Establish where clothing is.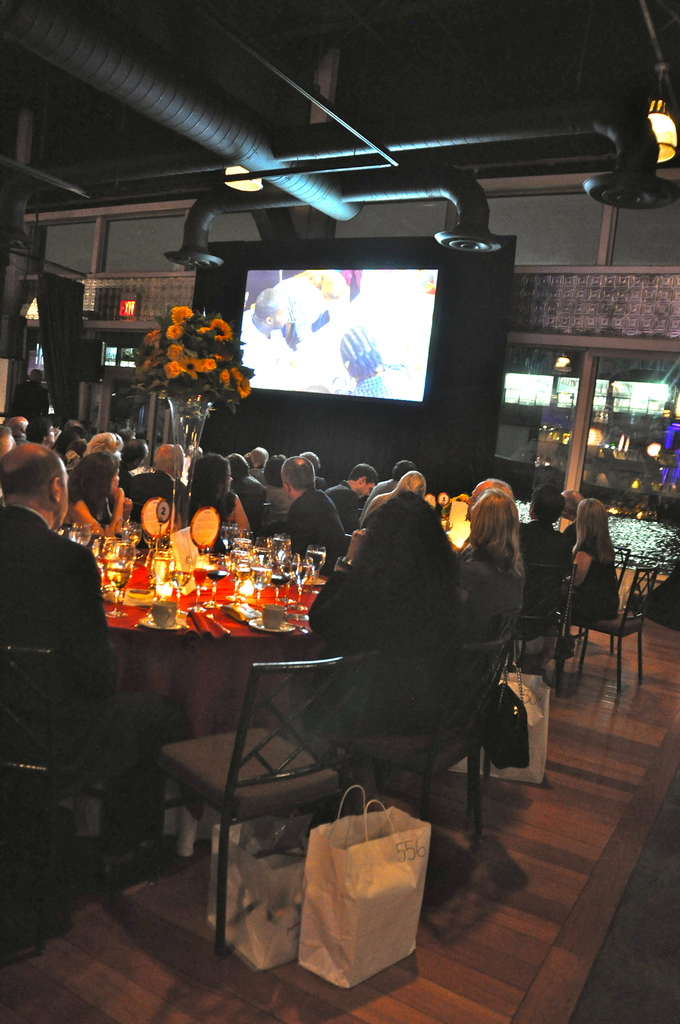
Established at pyautogui.locateOnScreen(449, 540, 532, 728).
